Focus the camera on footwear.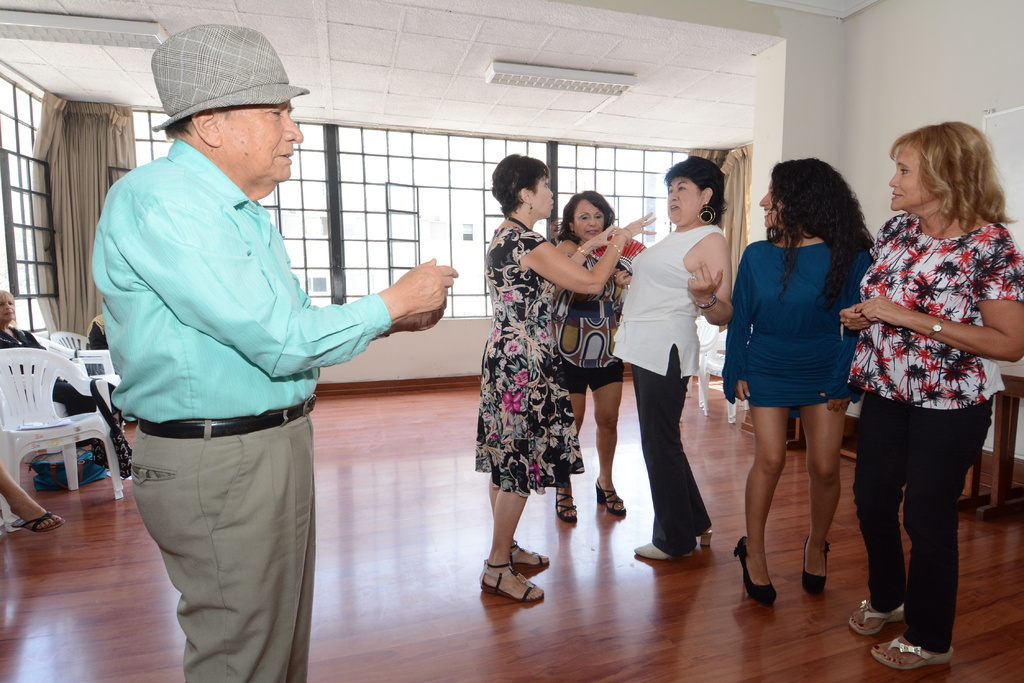
Focus region: BBox(730, 531, 781, 612).
